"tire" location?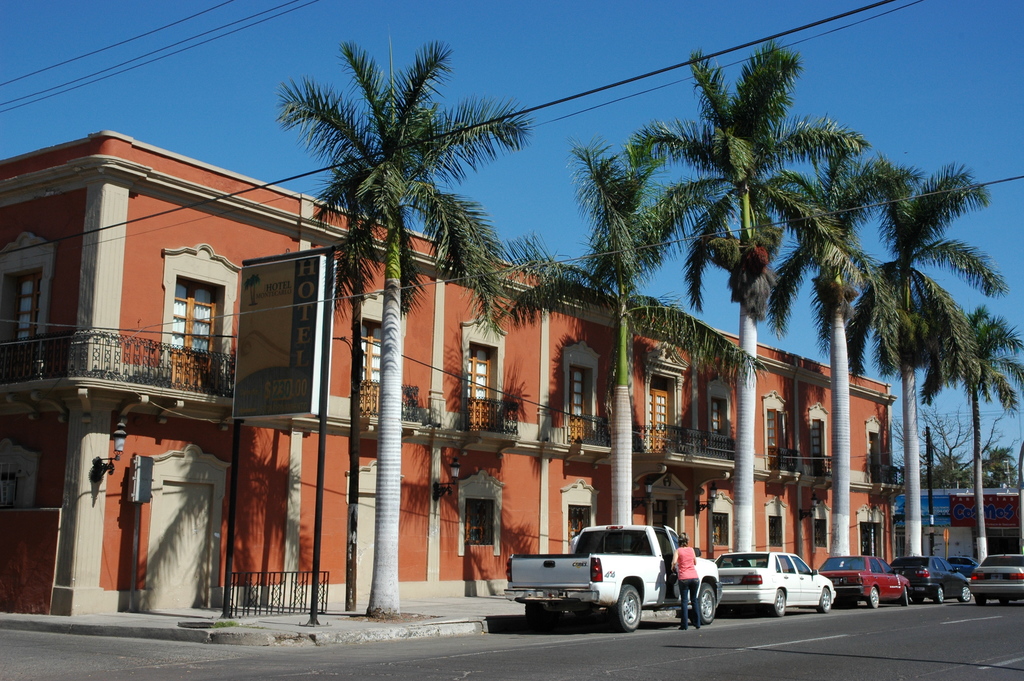
[left=955, top=587, right=968, bottom=600]
